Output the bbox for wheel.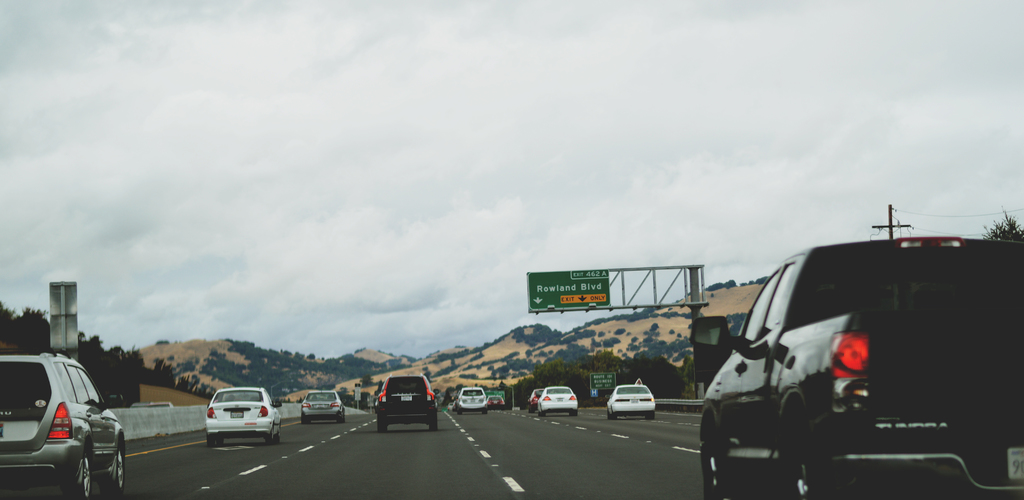
bbox=(94, 437, 124, 499).
